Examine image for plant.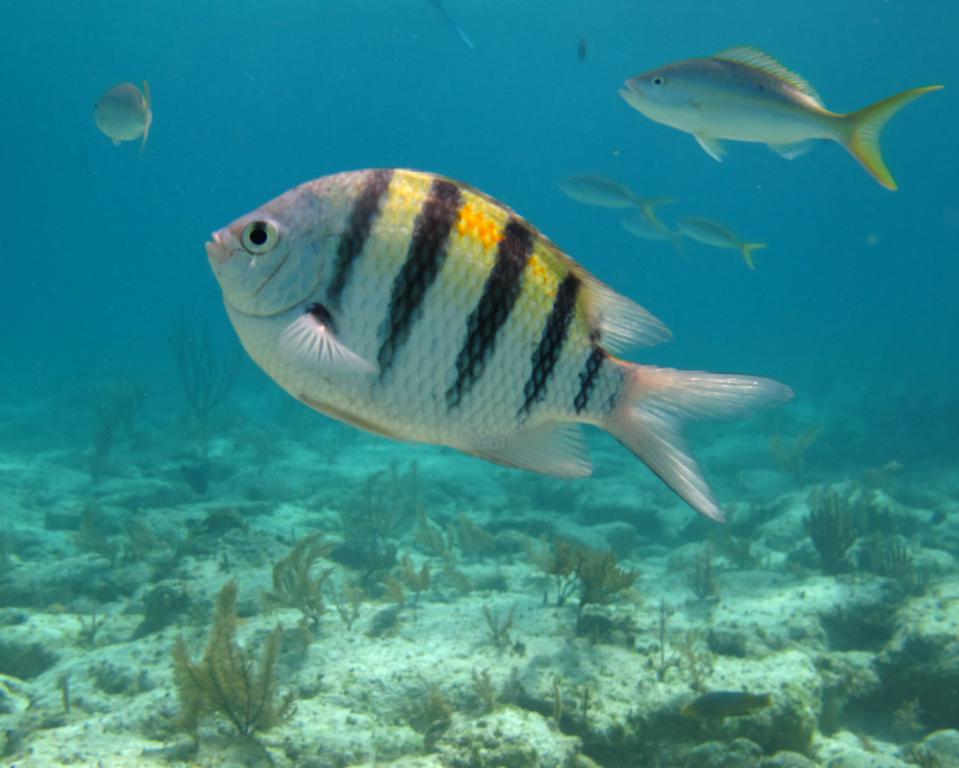
Examination result: box=[786, 386, 958, 460].
